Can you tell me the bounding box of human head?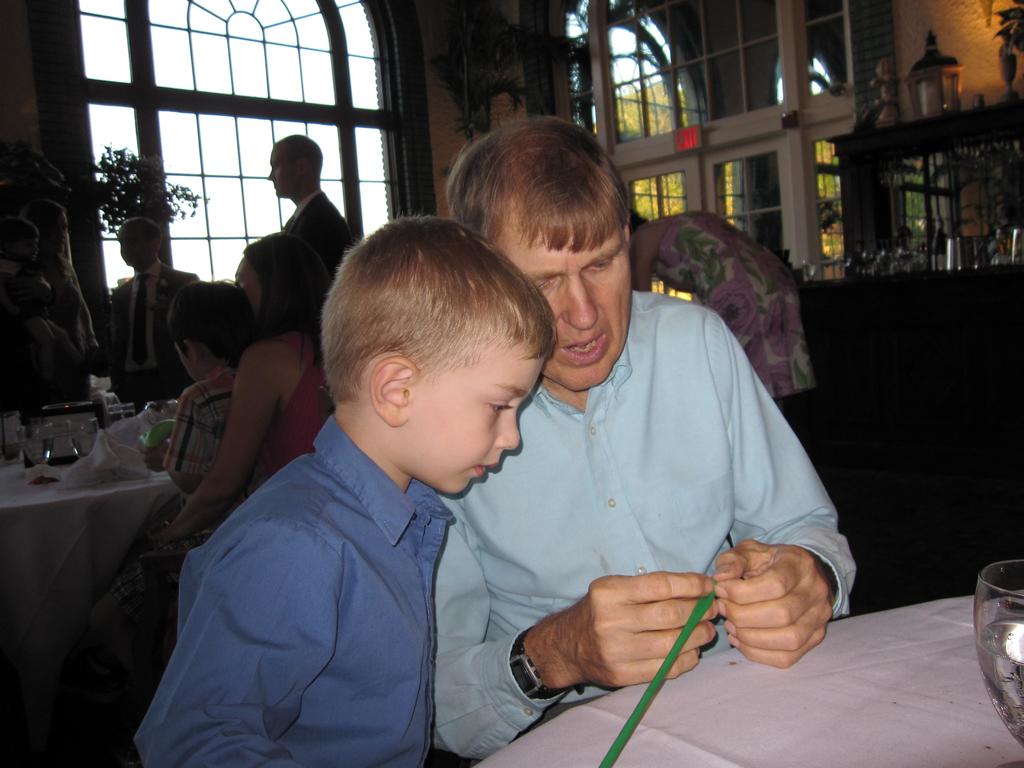
crop(169, 282, 268, 378).
